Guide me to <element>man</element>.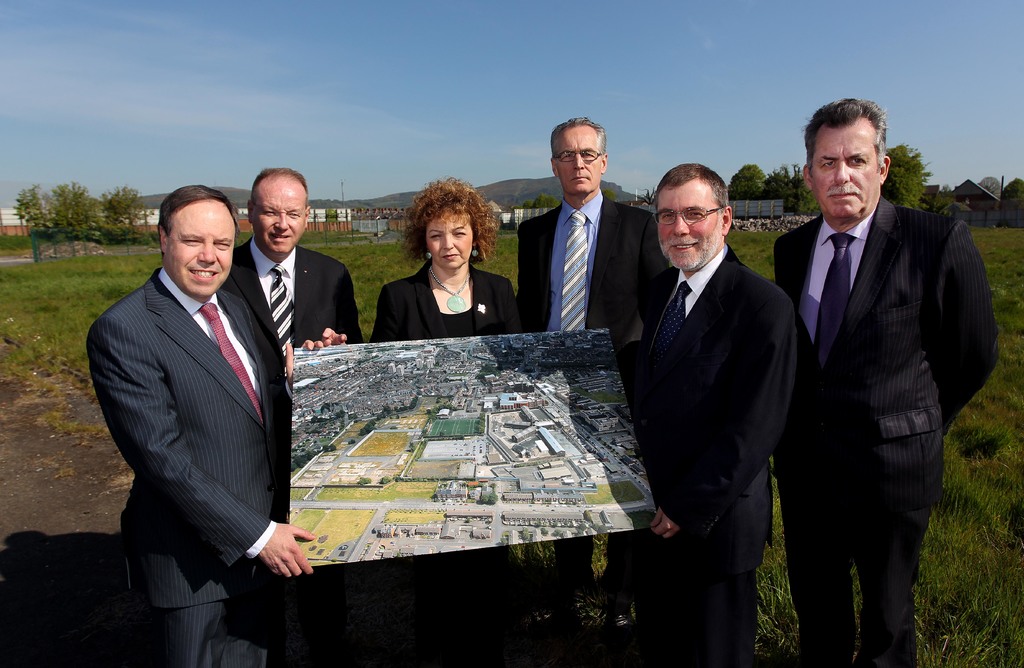
Guidance: left=84, top=181, right=352, bottom=667.
